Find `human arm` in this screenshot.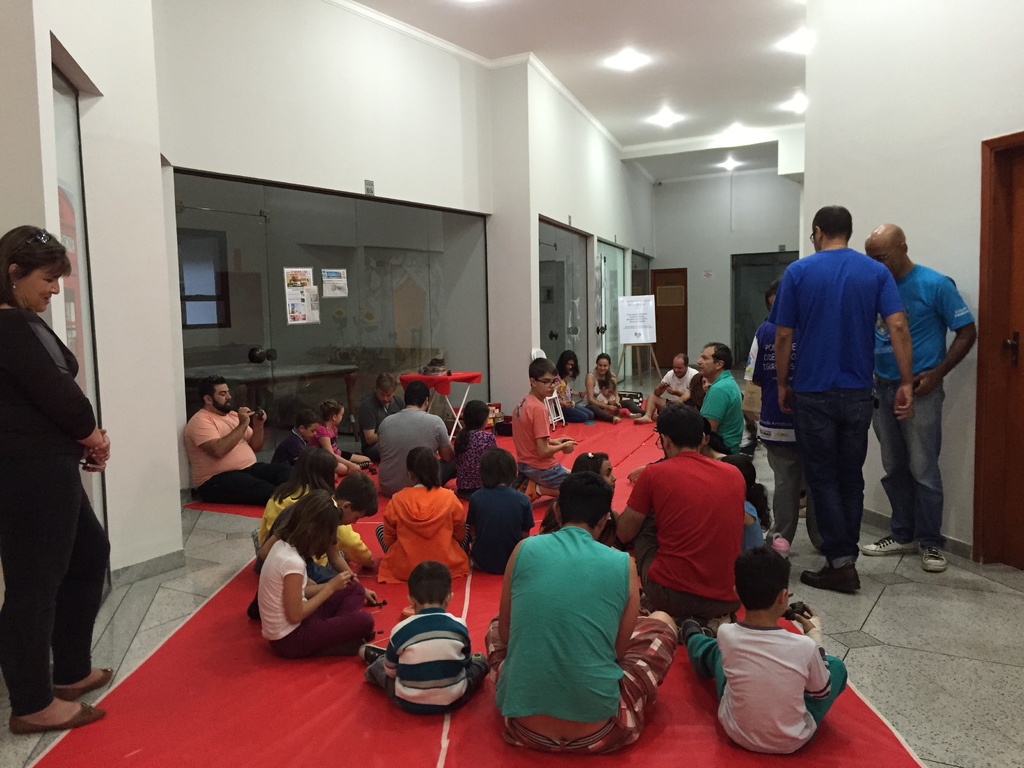
The bounding box for `human arm` is 653, 367, 673, 399.
